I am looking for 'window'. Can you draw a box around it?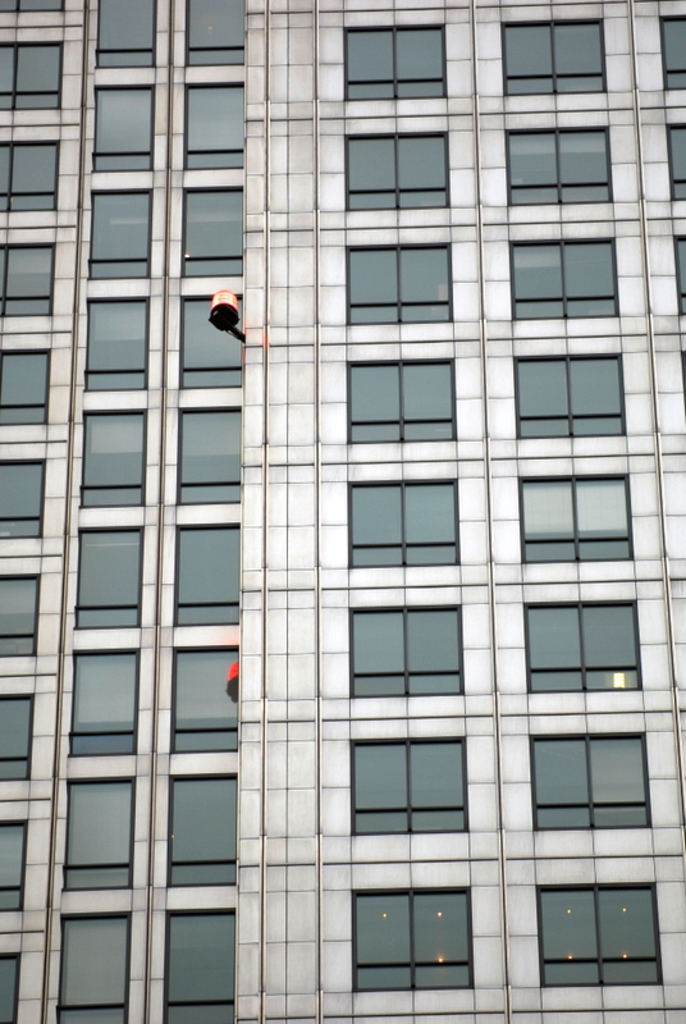
Sure, the bounding box is locate(530, 726, 646, 824).
